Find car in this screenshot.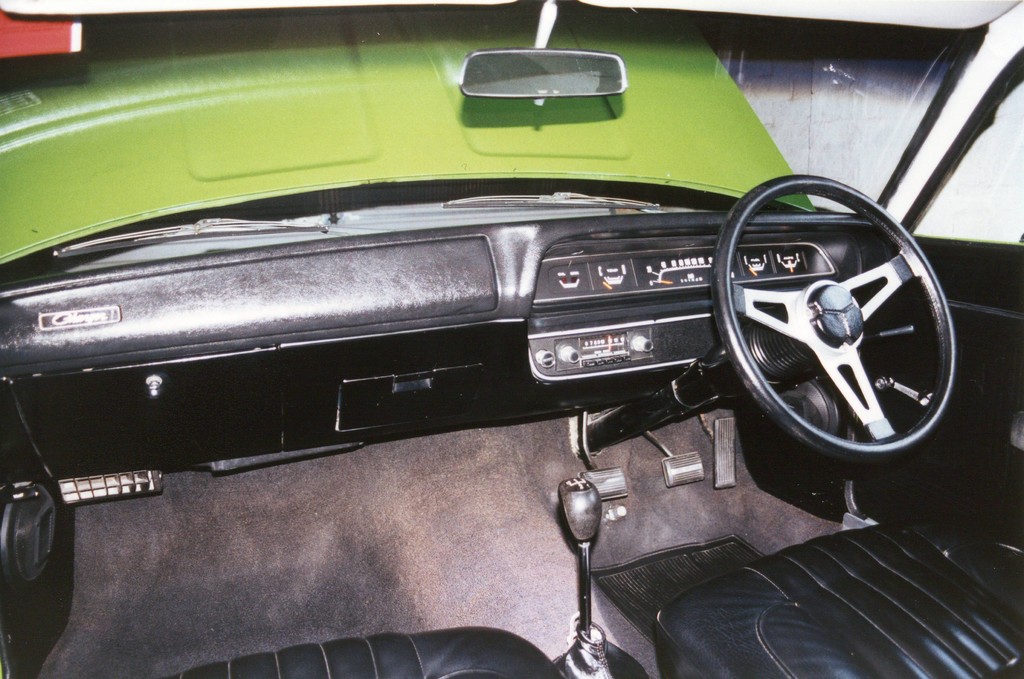
The bounding box for car is l=0, t=0, r=1023, b=678.
